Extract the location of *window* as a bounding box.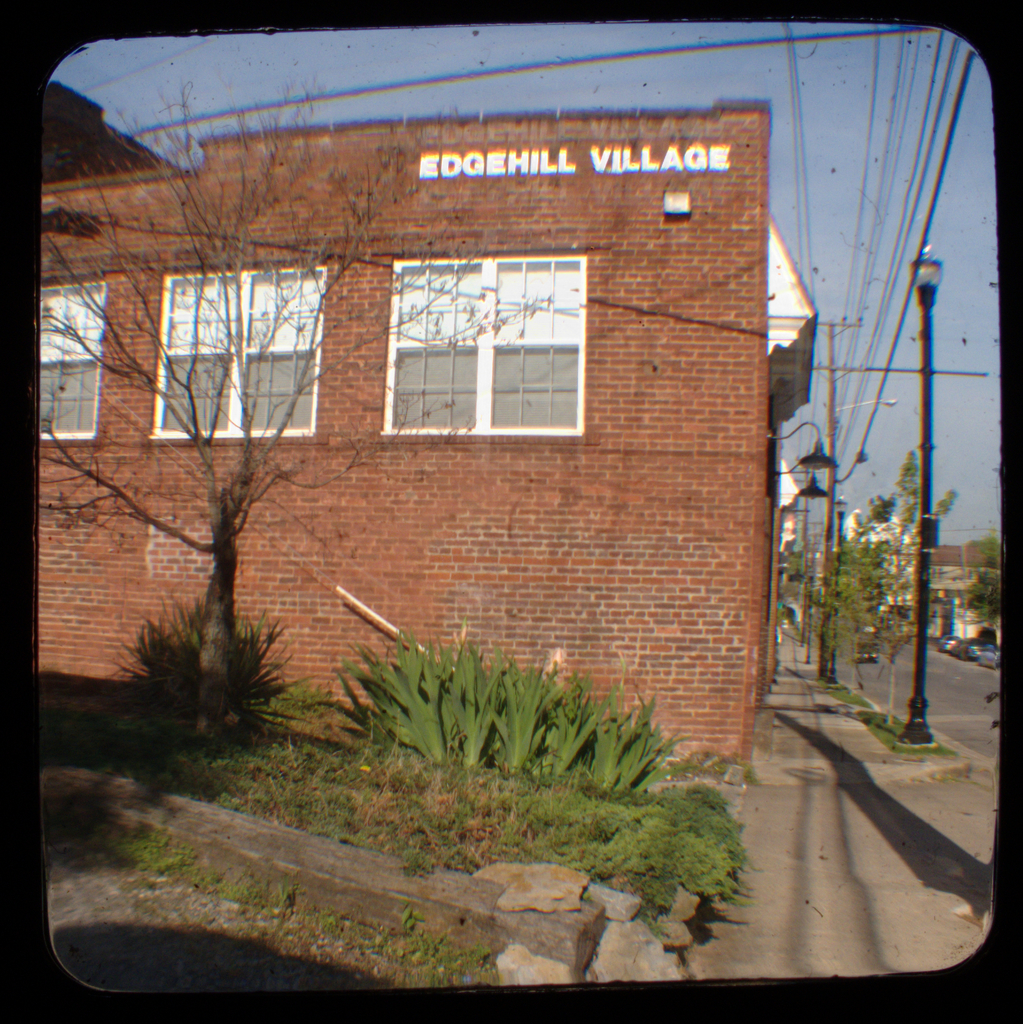
148/260/322/440.
